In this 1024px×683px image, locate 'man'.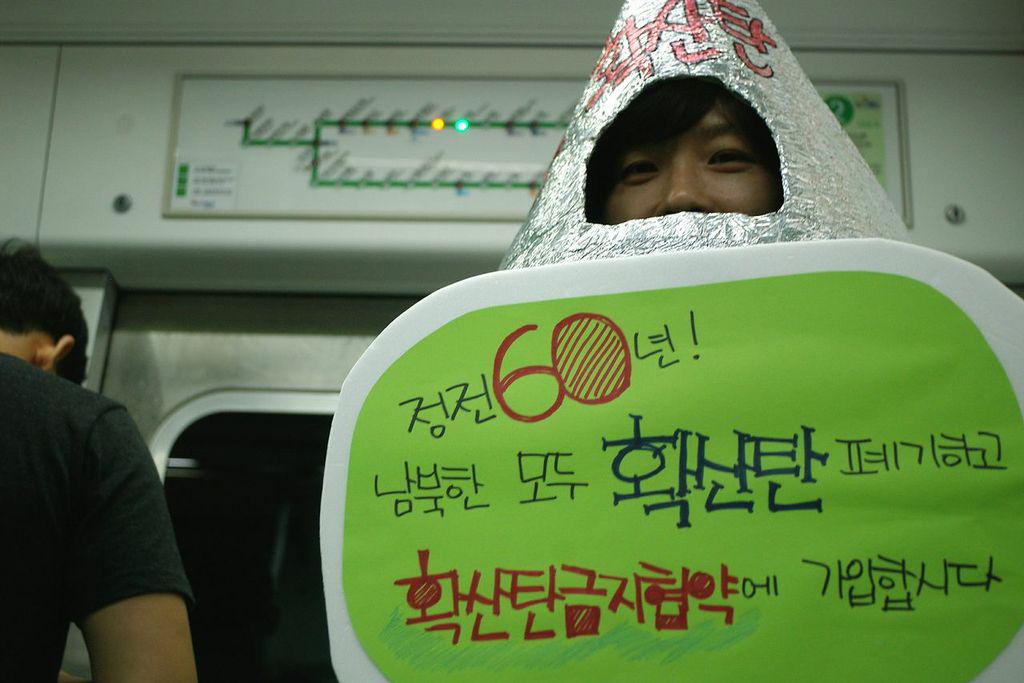
Bounding box: BBox(318, 0, 1023, 682).
